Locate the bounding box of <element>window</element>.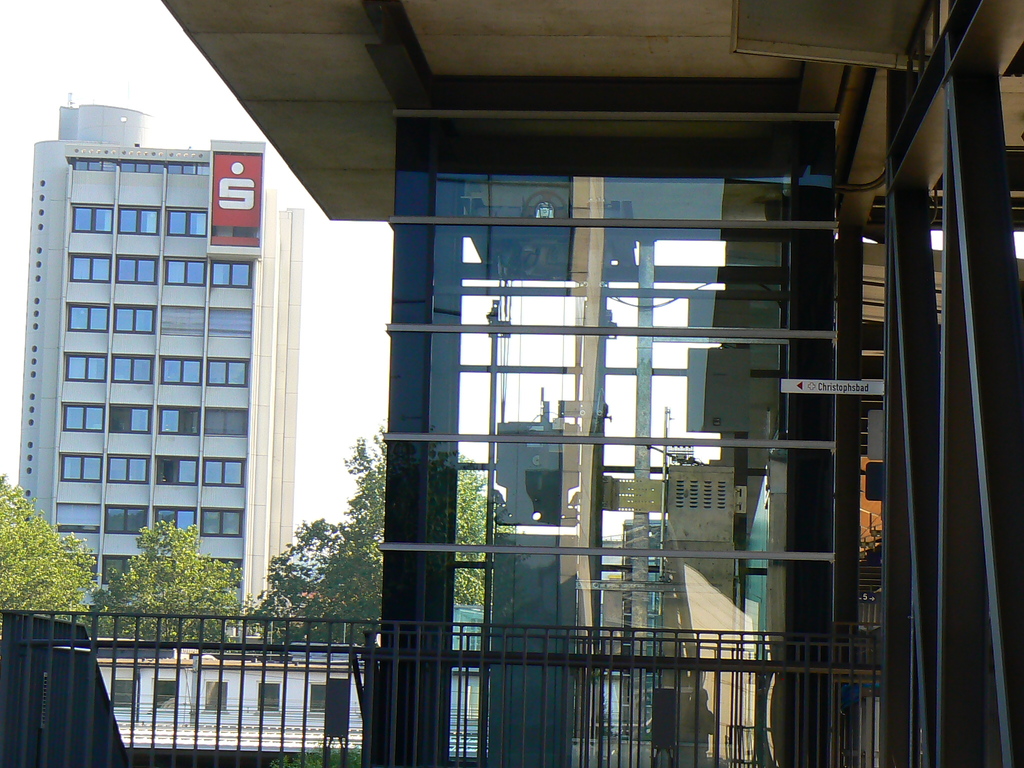
Bounding box: pyautogui.locateOnScreen(114, 254, 159, 285).
